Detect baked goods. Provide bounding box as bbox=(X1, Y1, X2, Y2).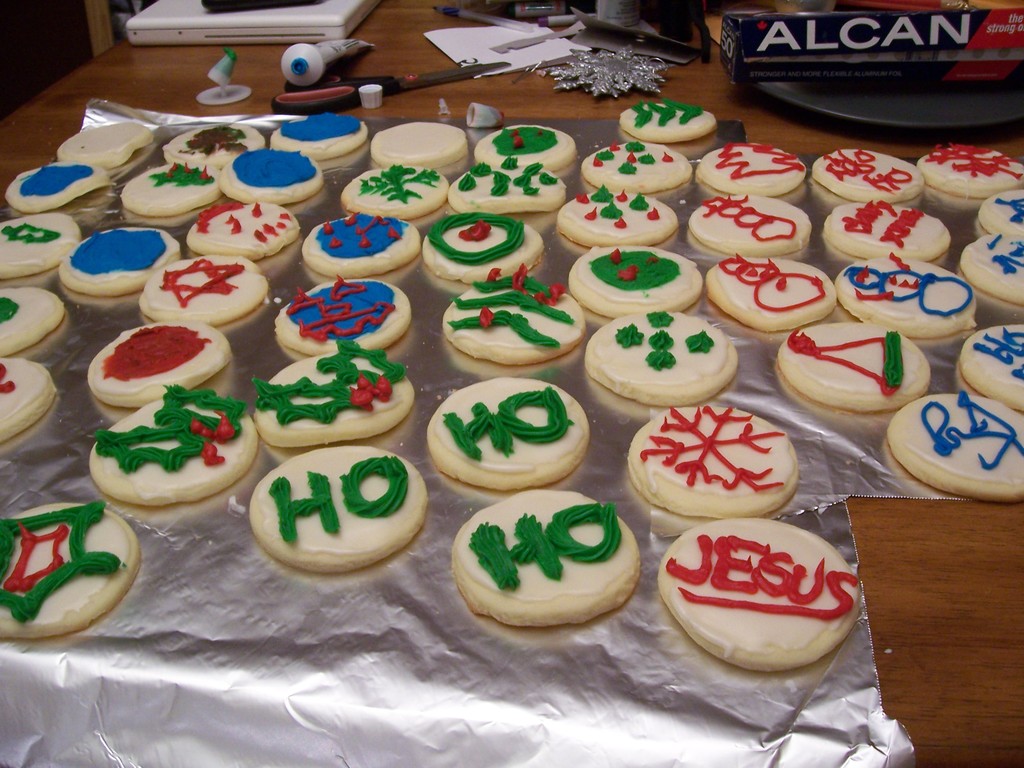
bbox=(56, 121, 152, 164).
